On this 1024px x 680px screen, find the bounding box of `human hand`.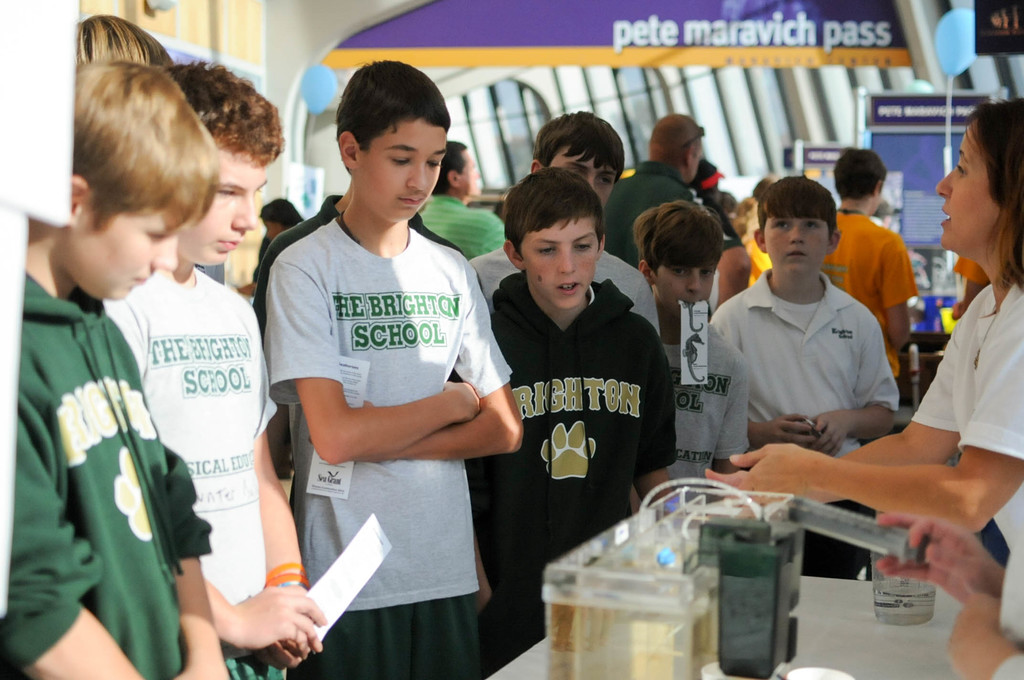
Bounding box: x1=762 y1=412 x2=820 y2=451.
